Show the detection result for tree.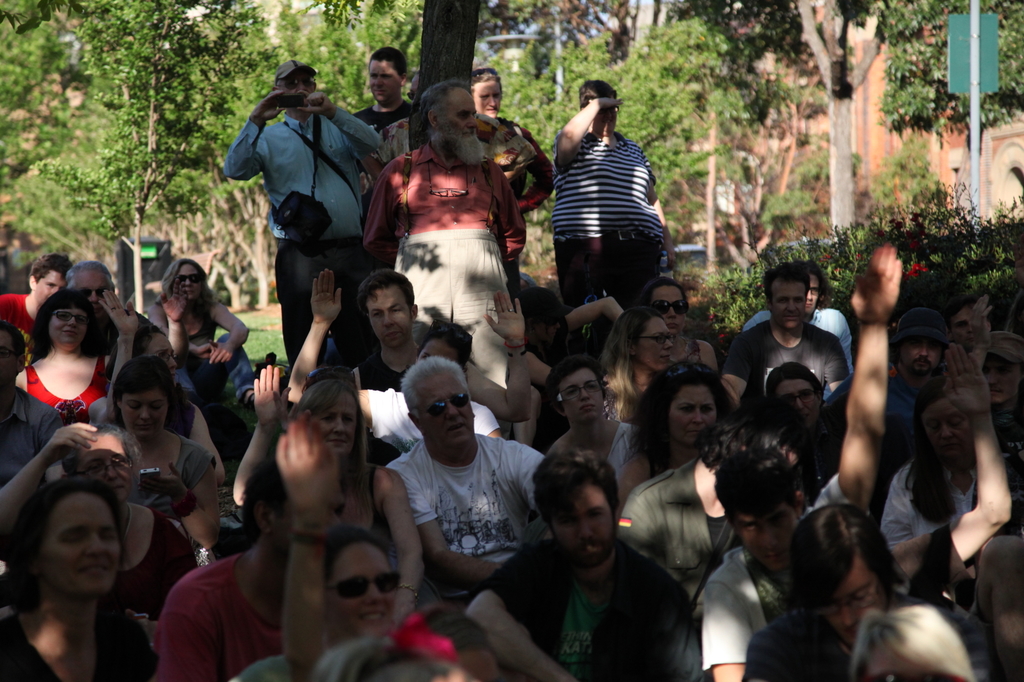
0:0:152:285.
